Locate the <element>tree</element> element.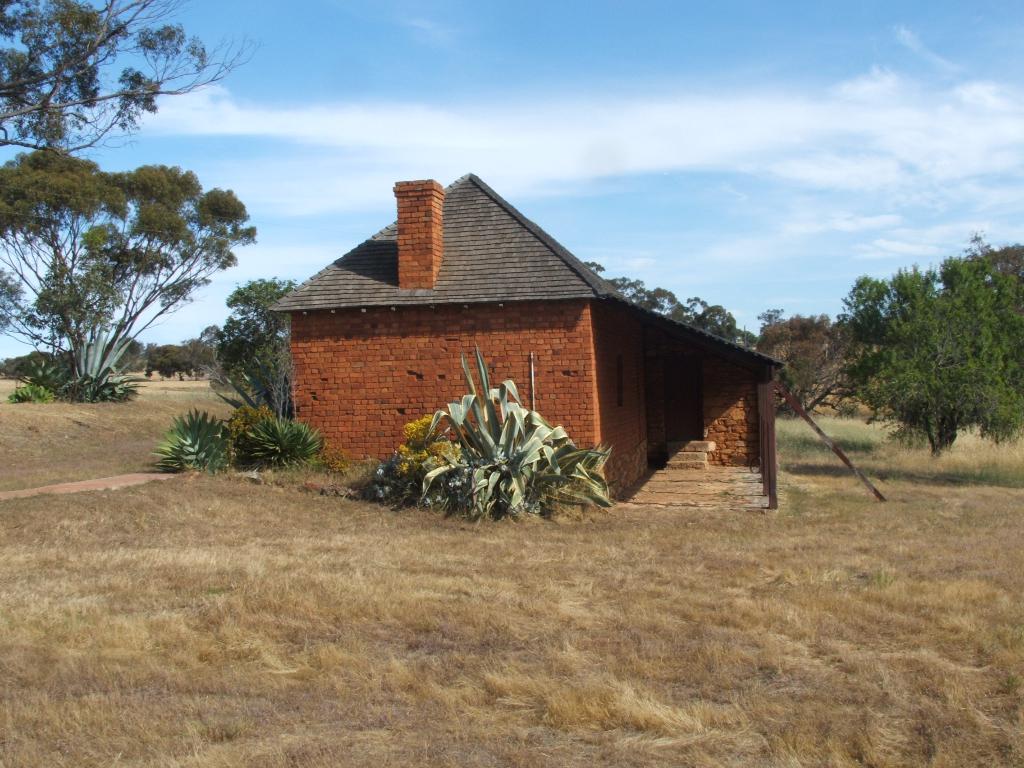
Element bbox: {"left": 0, "top": 0, "right": 268, "bottom": 156}.
